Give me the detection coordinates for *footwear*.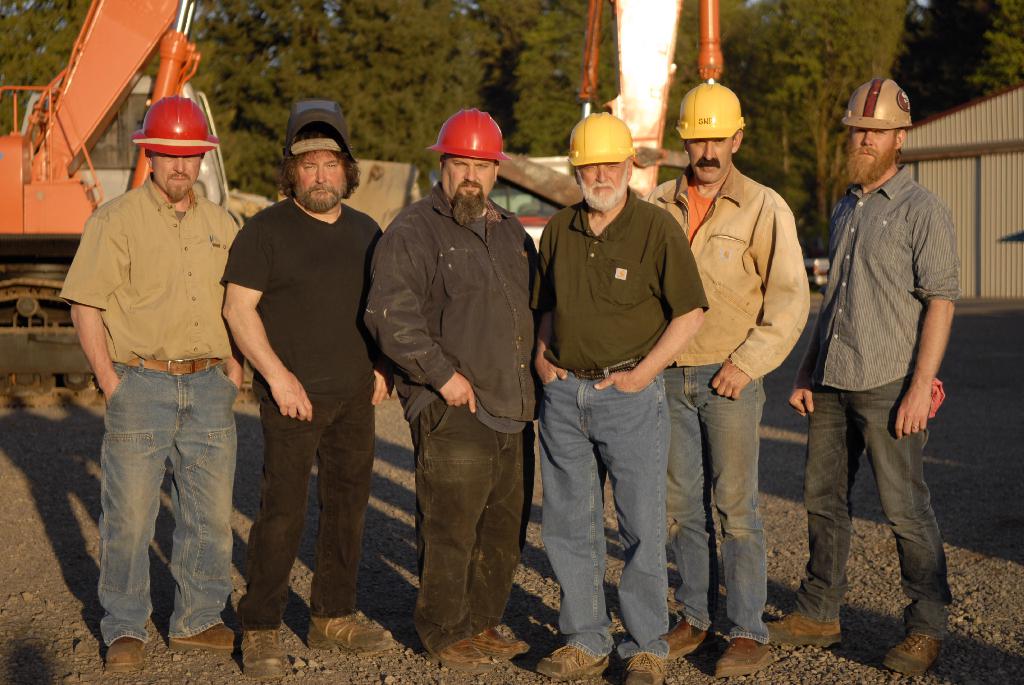
region(431, 639, 497, 676).
